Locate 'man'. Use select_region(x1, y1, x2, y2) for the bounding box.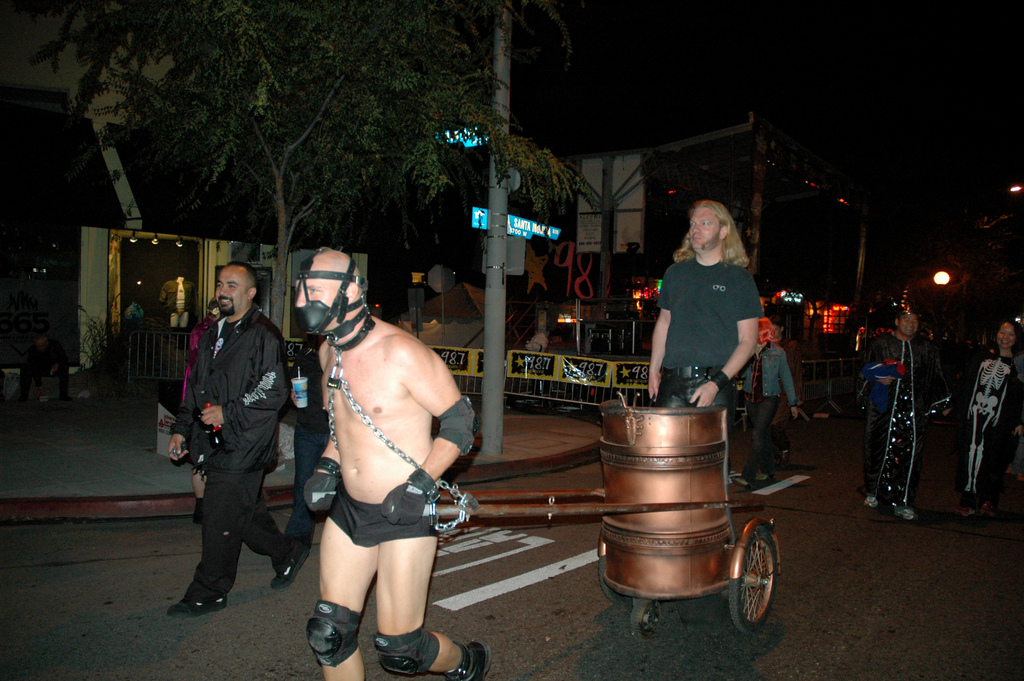
select_region(858, 316, 931, 513).
